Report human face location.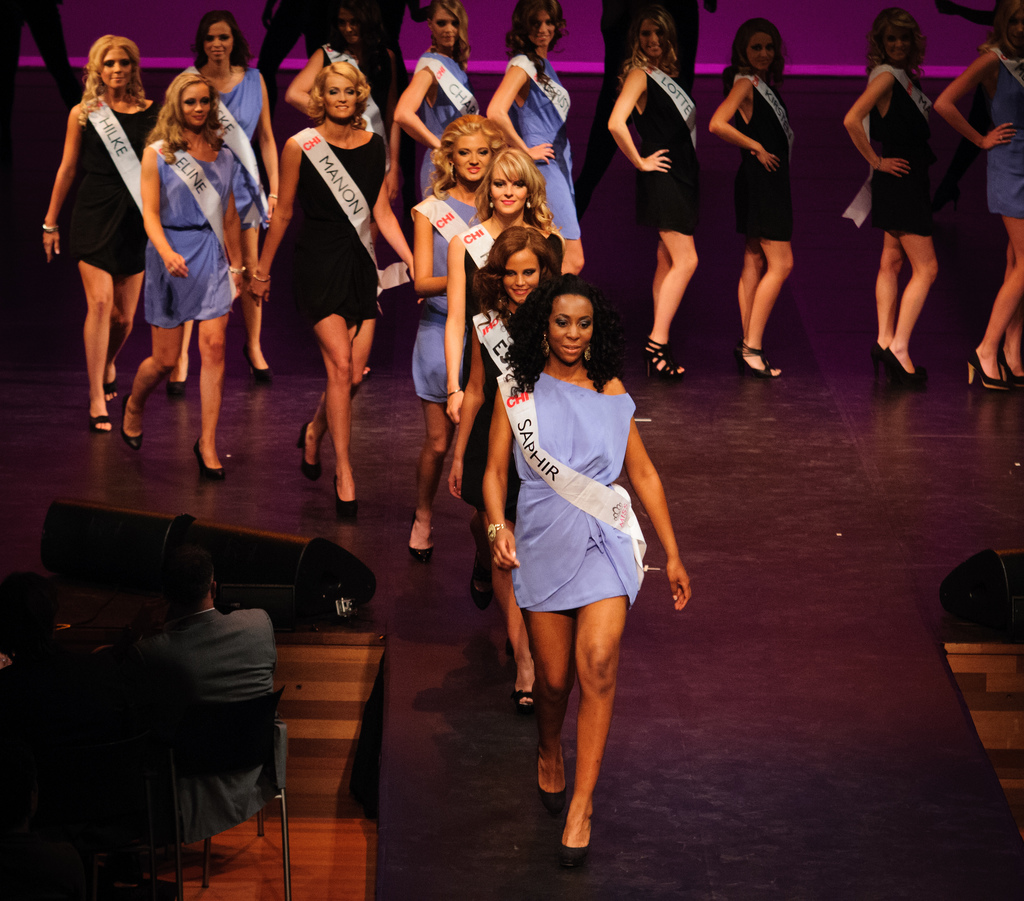
Report: [452,136,494,183].
